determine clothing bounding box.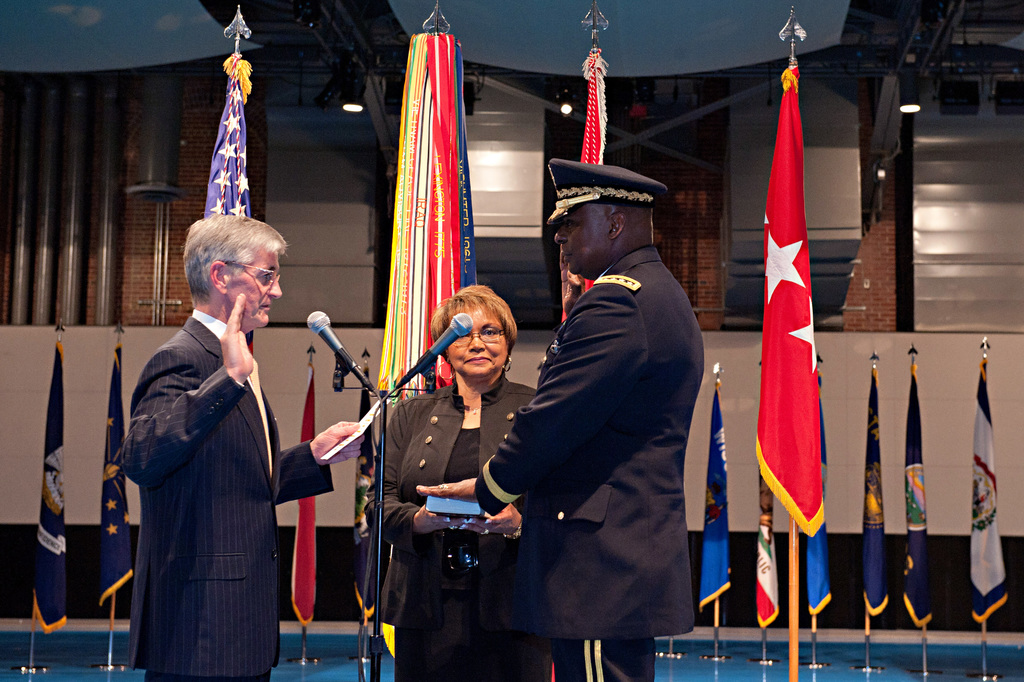
Determined: <bbox>129, 313, 332, 681</bbox>.
